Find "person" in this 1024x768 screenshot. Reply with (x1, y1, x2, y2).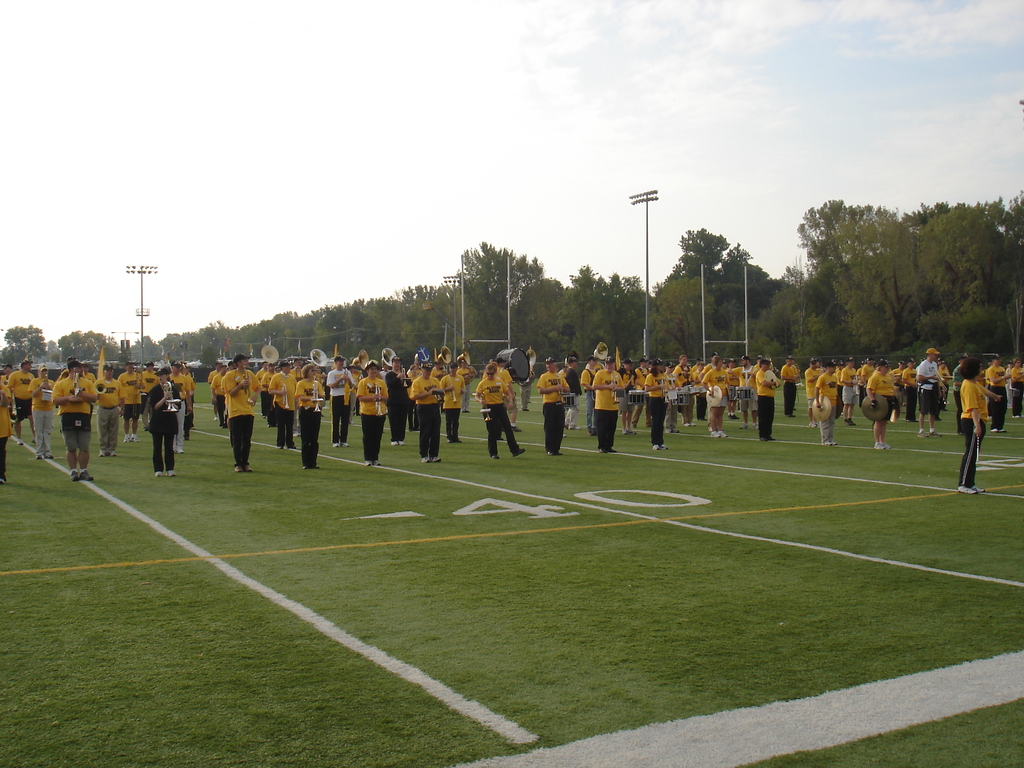
(256, 362, 266, 382).
